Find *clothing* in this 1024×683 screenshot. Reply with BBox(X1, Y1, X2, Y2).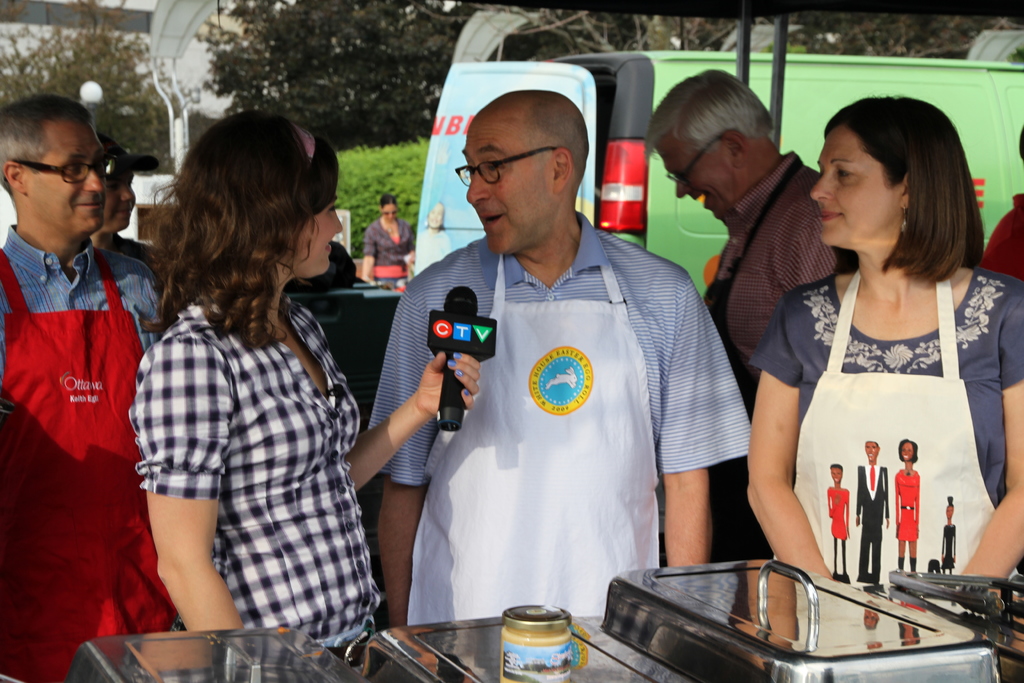
BBox(932, 518, 956, 569).
